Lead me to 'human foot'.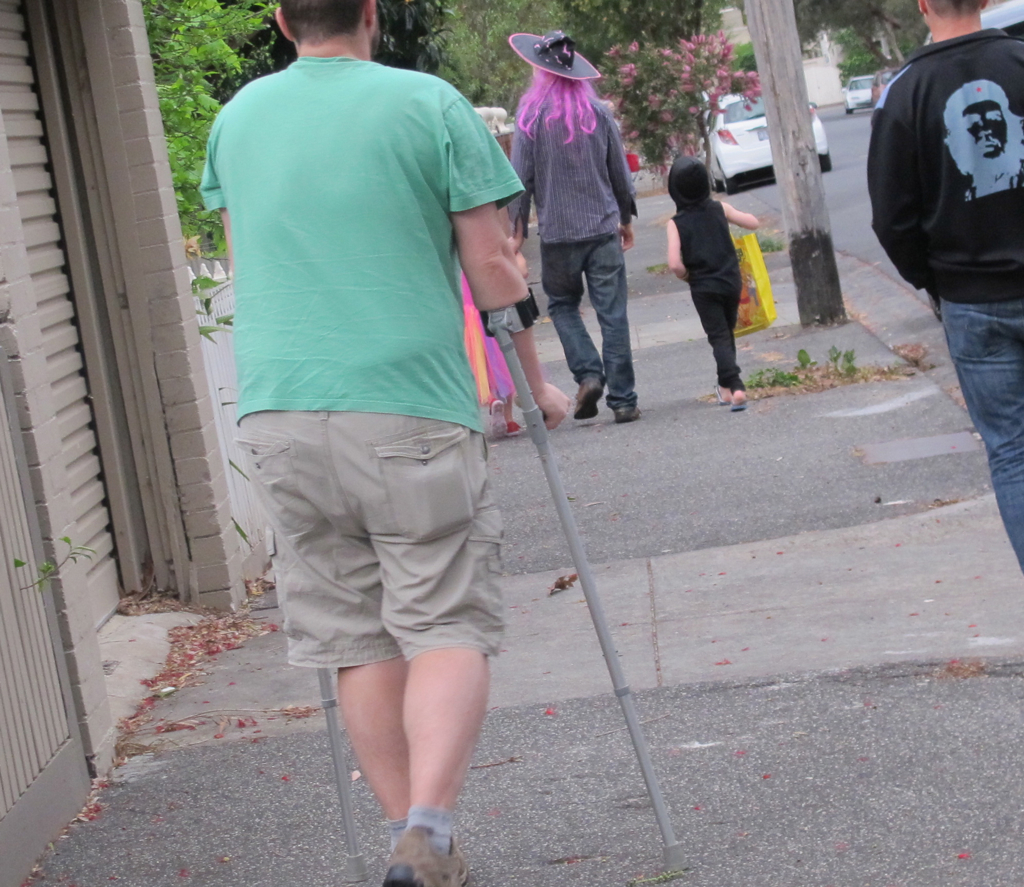
Lead to crop(570, 373, 607, 423).
